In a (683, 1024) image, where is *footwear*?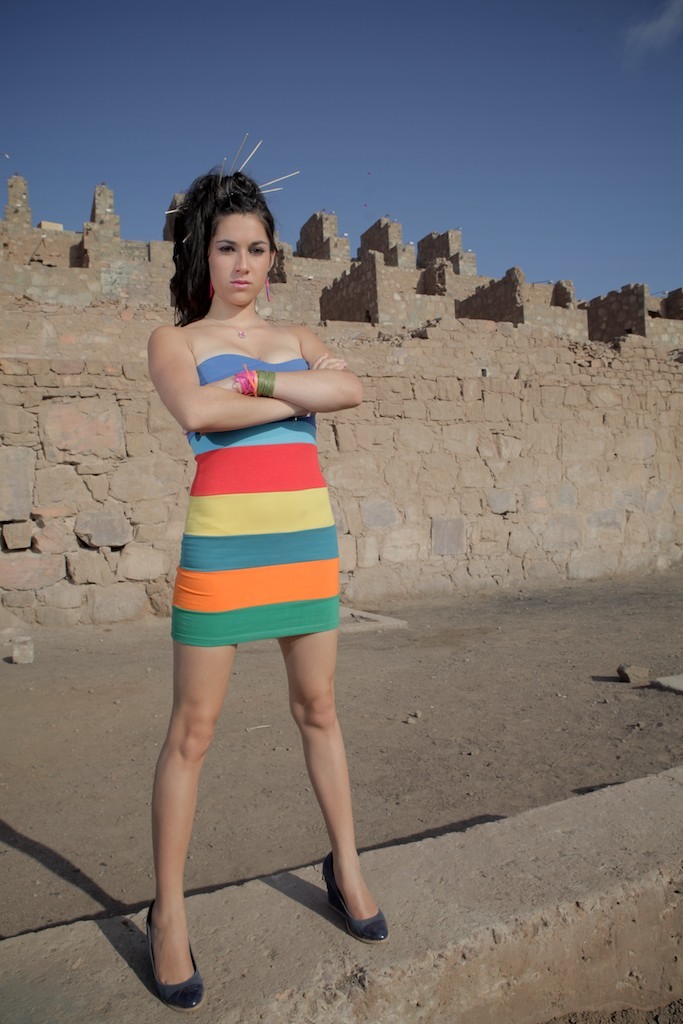
<region>139, 901, 210, 1018</region>.
